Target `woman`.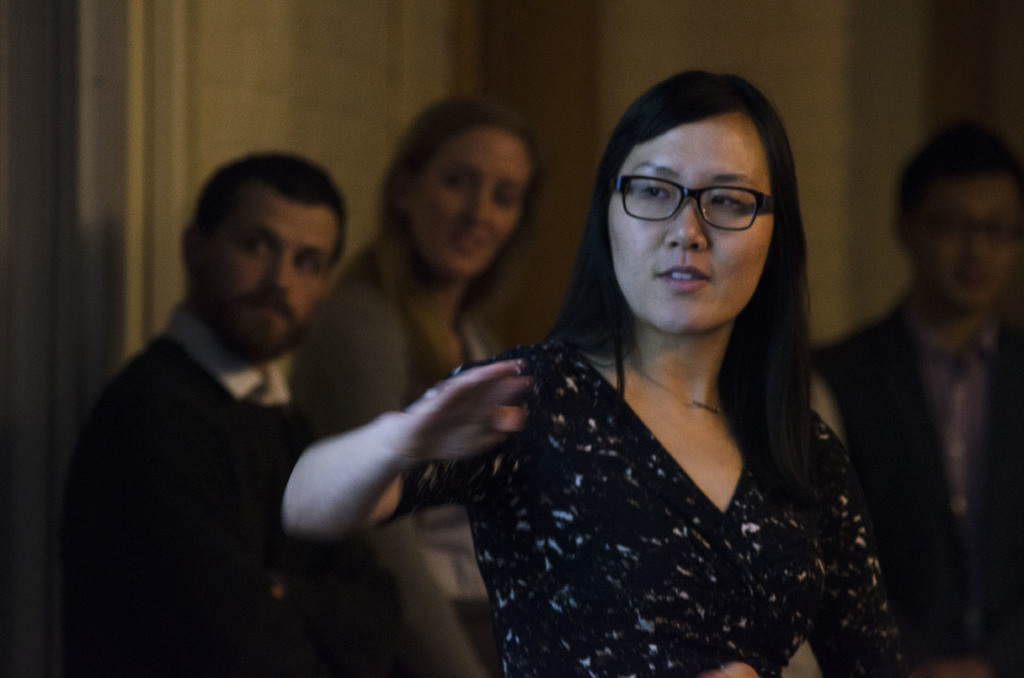
Target region: box=[294, 102, 548, 677].
